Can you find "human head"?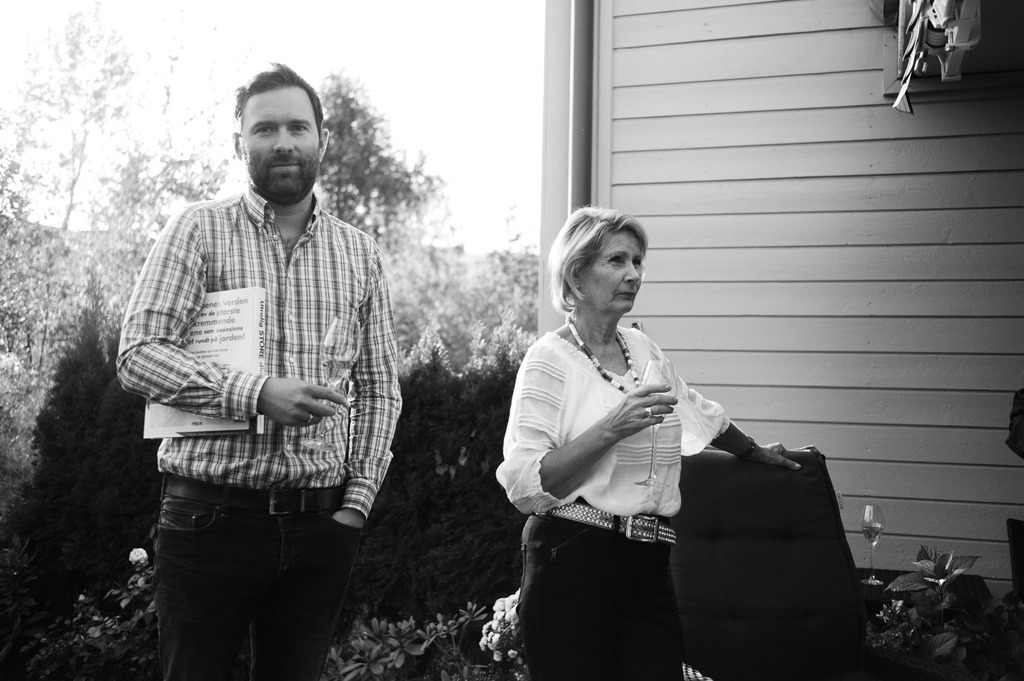
Yes, bounding box: region(216, 53, 326, 210).
